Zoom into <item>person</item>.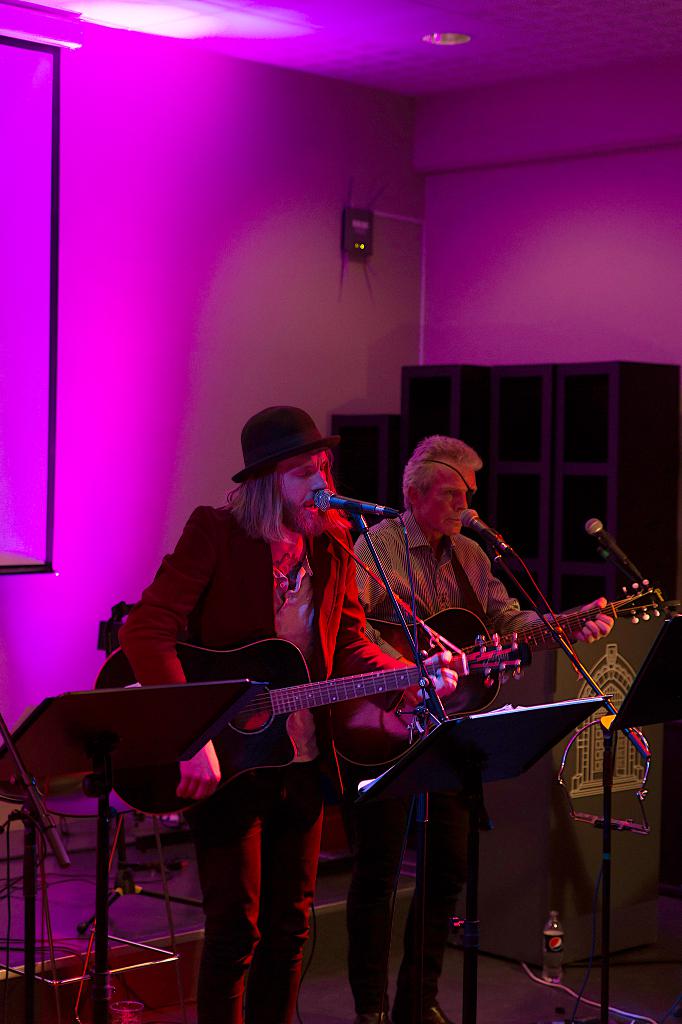
Zoom target: <region>113, 403, 457, 1023</region>.
